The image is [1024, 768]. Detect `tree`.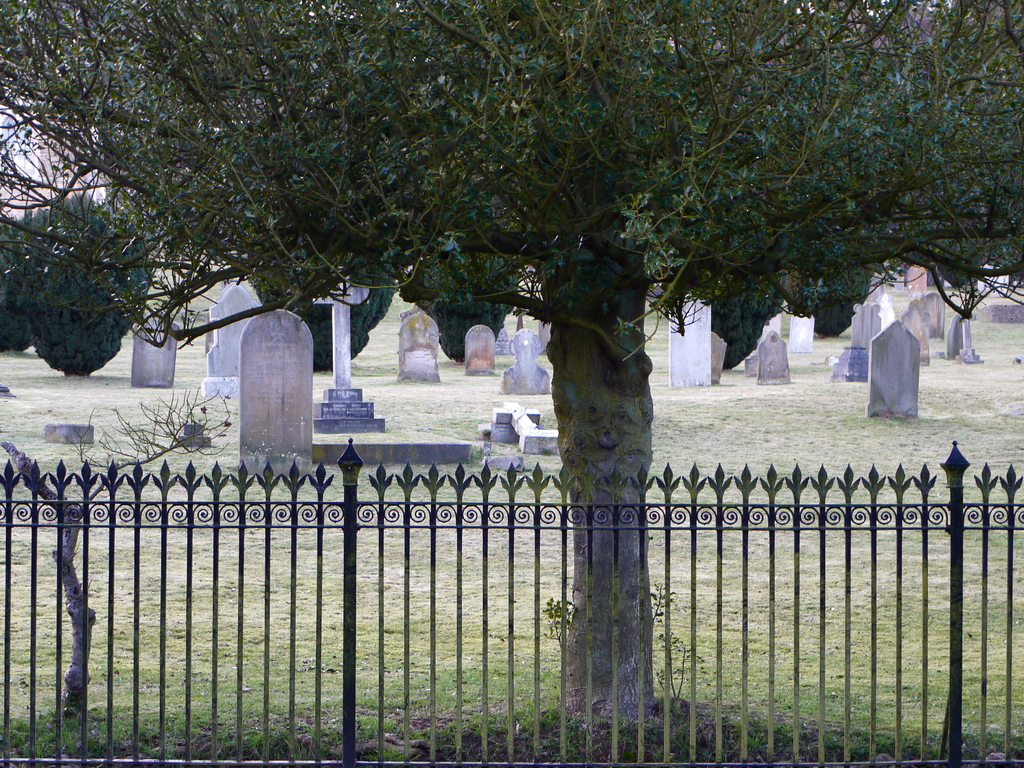
Detection: 396 252 526 360.
